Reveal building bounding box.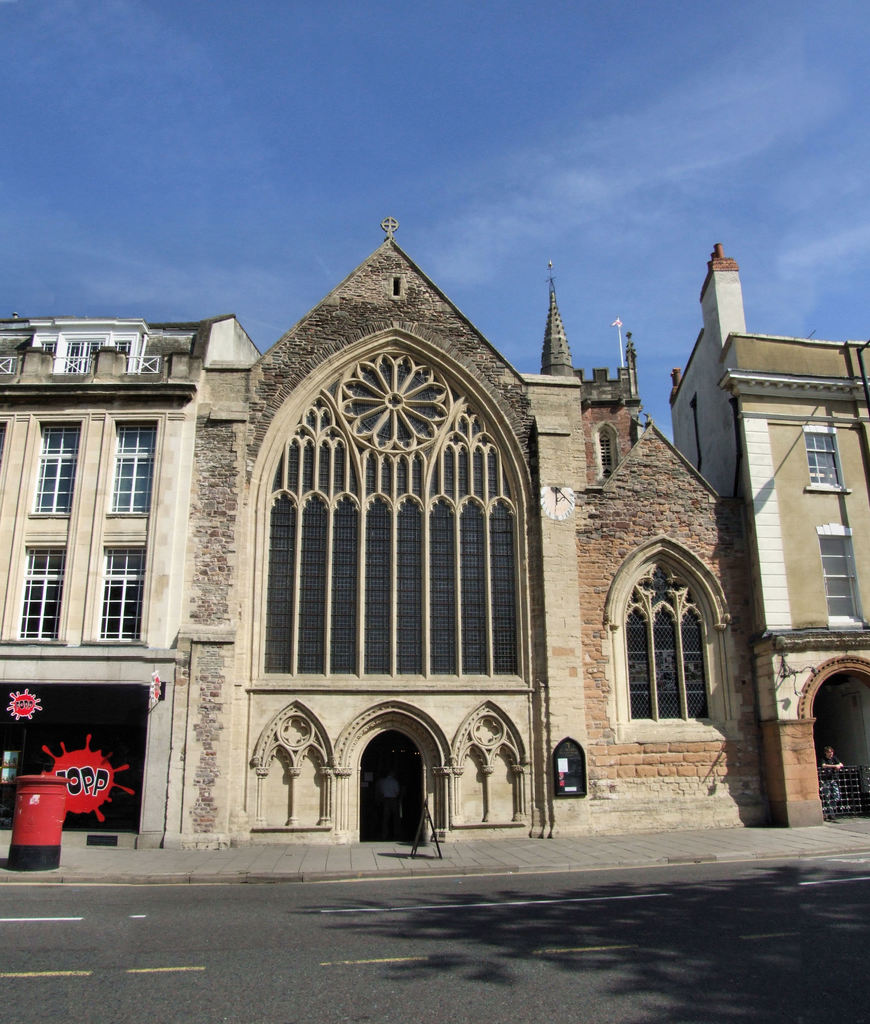
Revealed: left=669, top=243, right=869, bottom=832.
